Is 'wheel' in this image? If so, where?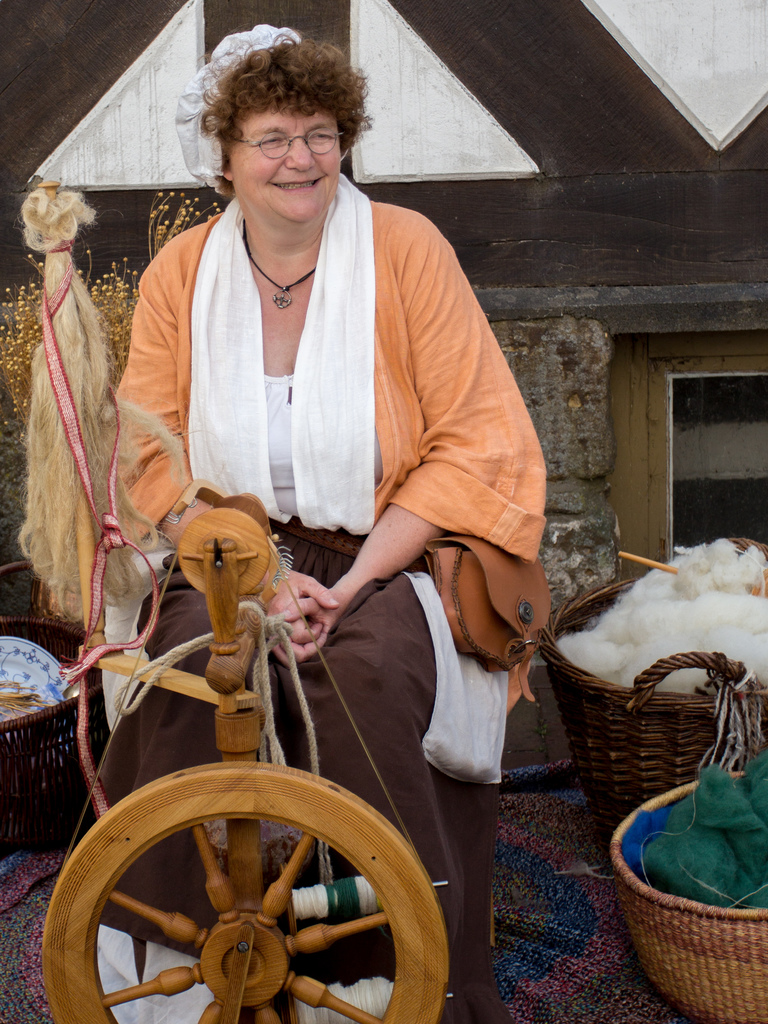
Yes, at x1=63 y1=755 x2=436 y2=1012.
